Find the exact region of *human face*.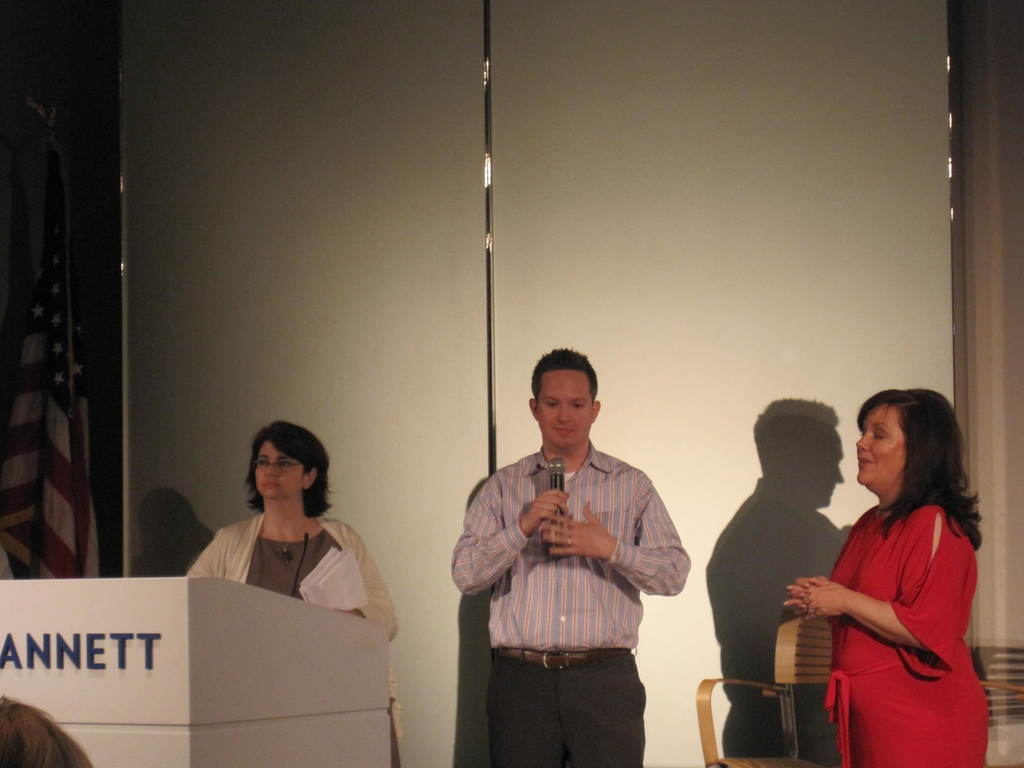
Exact region: crop(538, 366, 593, 450).
